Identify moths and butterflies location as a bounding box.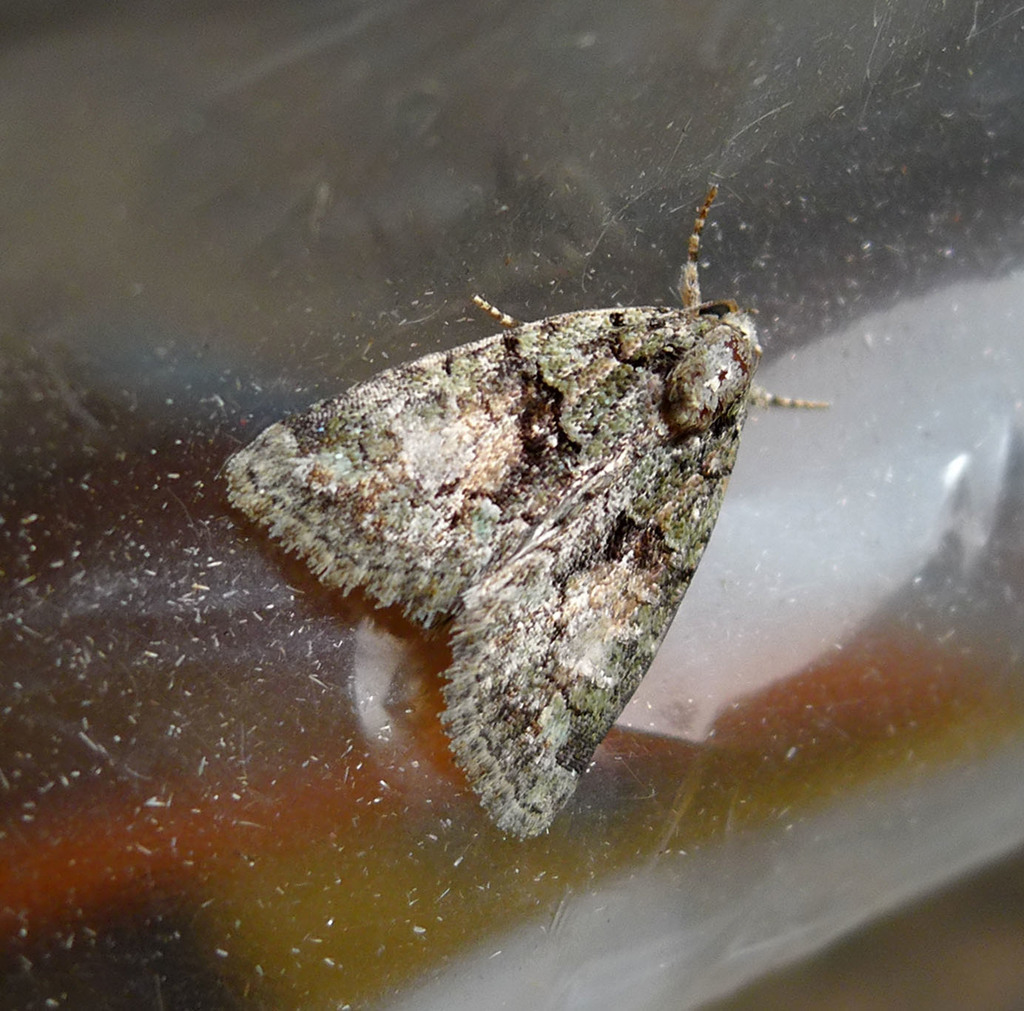
220:181:833:849.
